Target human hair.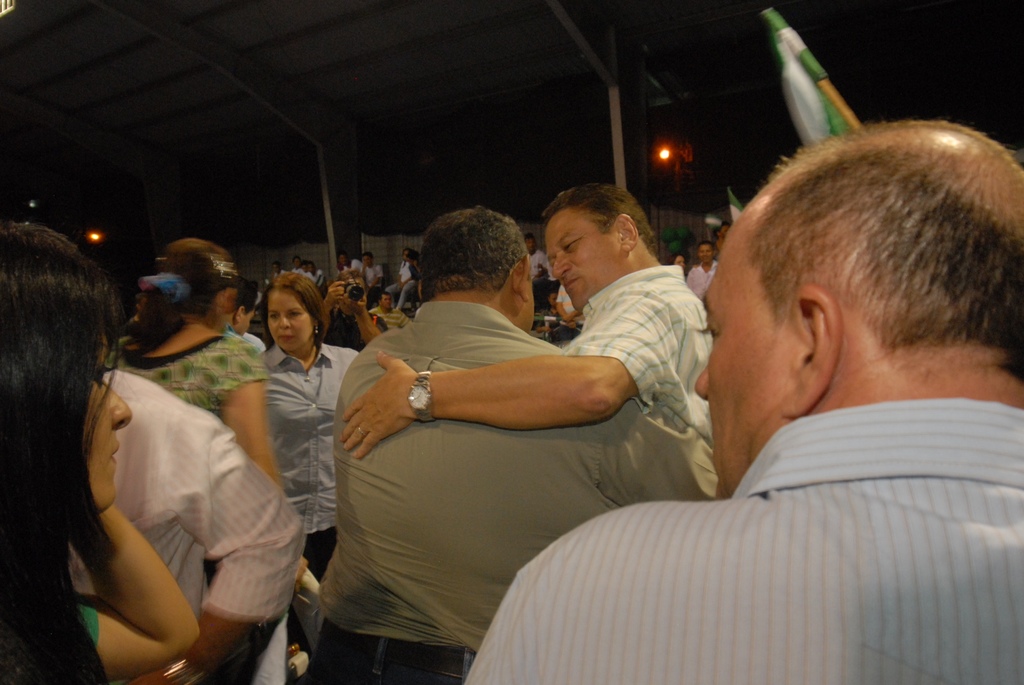
Target region: [left=121, top=240, right=244, bottom=363].
